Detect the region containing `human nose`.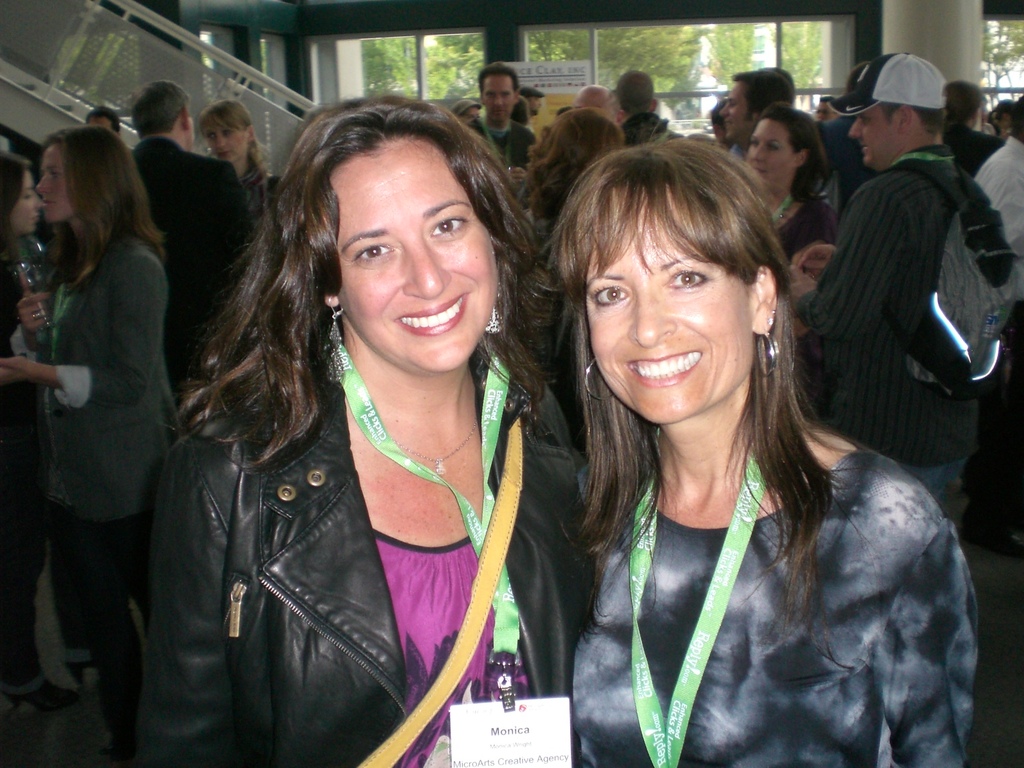
<region>753, 143, 764, 161</region>.
